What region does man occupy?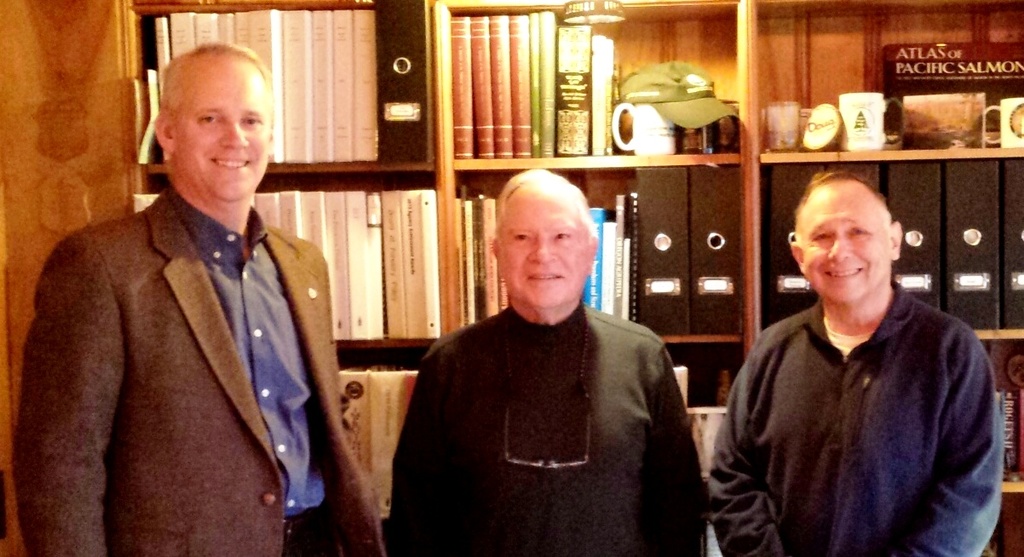
region(12, 44, 389, 556).
